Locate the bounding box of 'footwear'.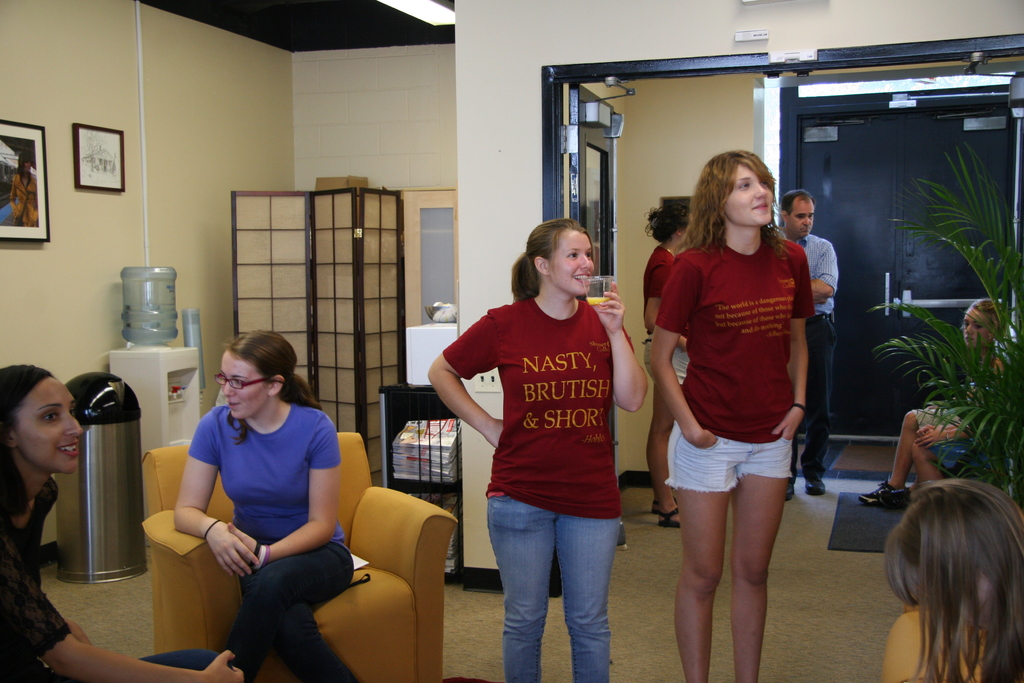
Bounding box: <box>614,522,628,554</box>.
